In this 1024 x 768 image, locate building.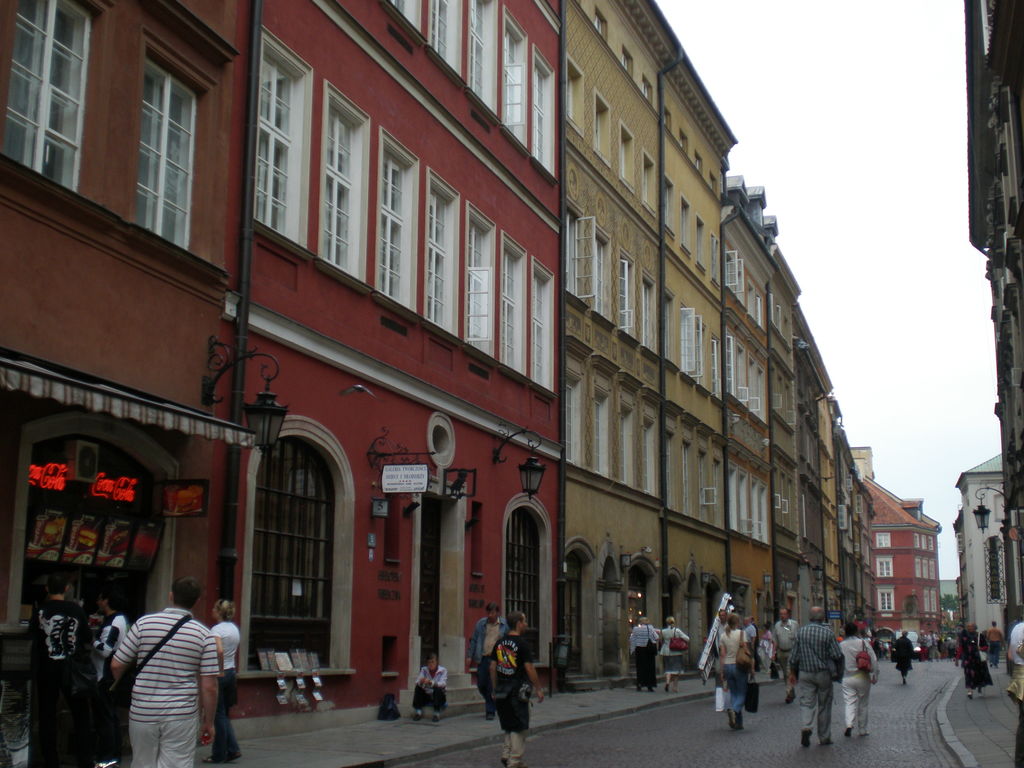
Bounding box: (0,0,941,739).
